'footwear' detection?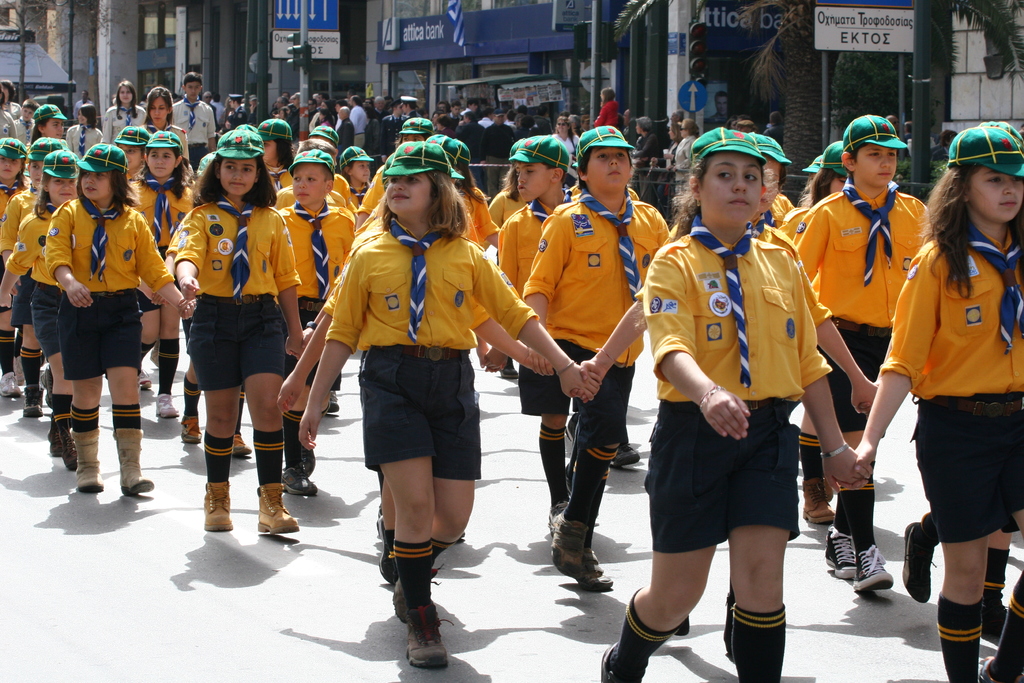
{"x1": 610, "y1": 441, "x2": 639, "y2": 467}
